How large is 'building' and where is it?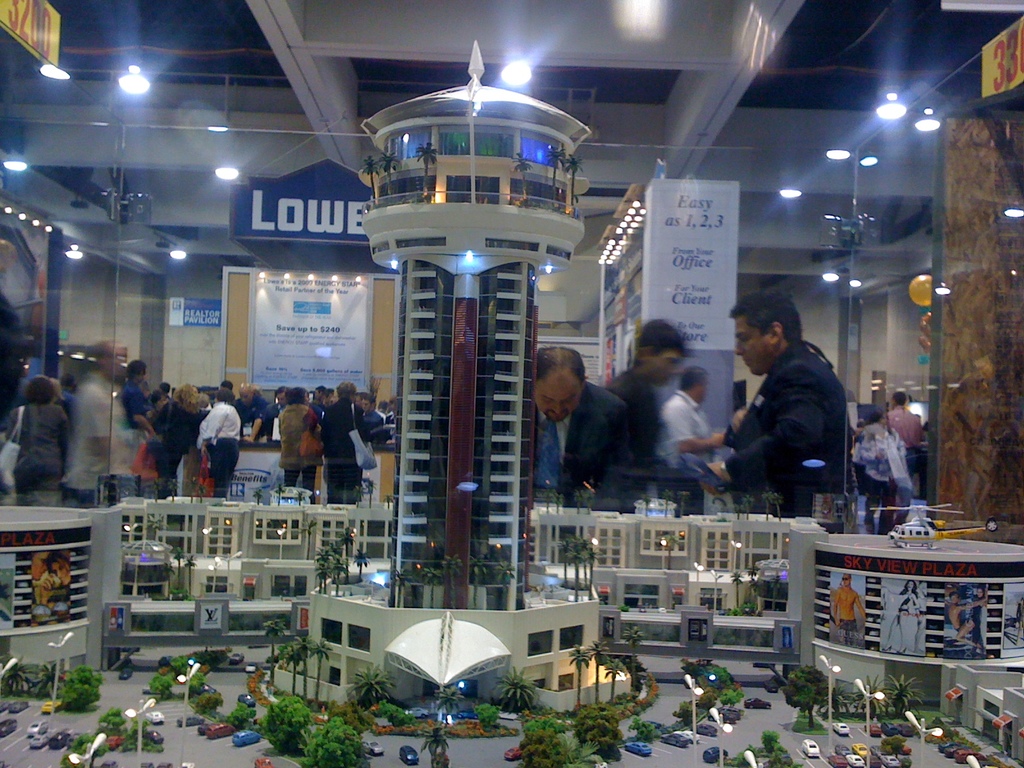
Bounding box: Rect(0, 0, 1023, 767).
